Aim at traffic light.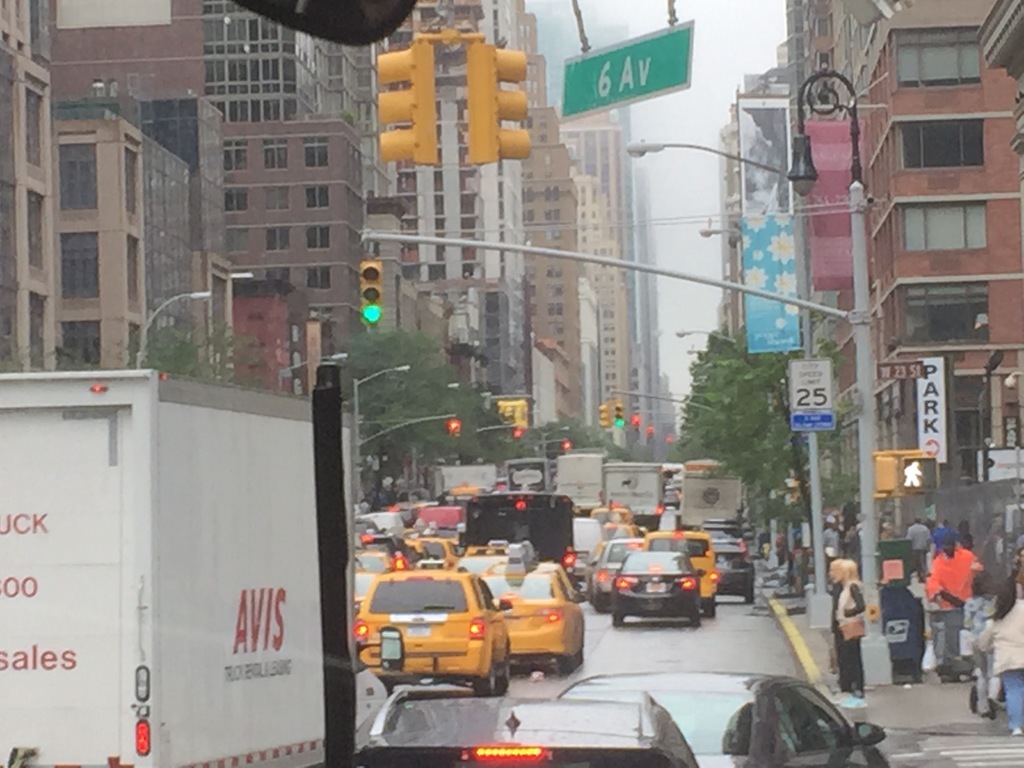
Aimed at x1=358, y1=243, x2=383, y2=324.
